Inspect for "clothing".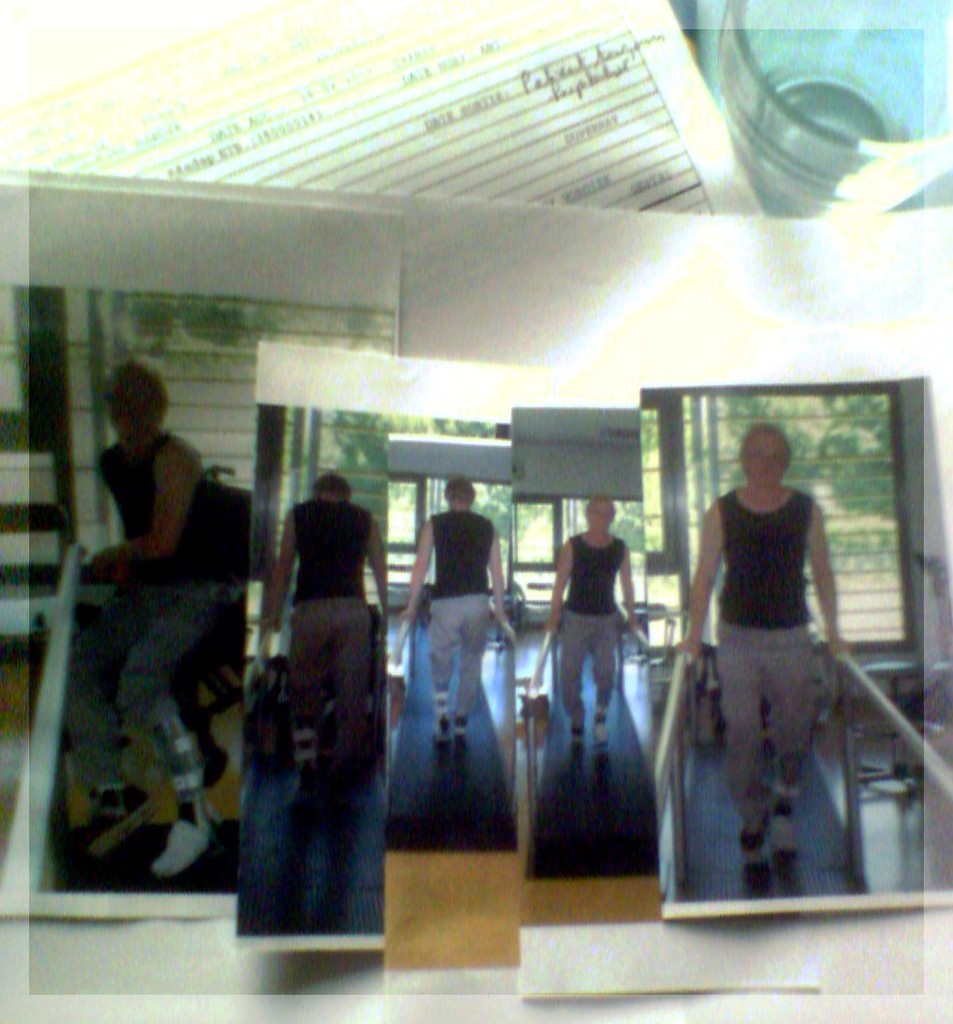
Inspection: (x1=420, y1=505, x2=499, y2=717).
